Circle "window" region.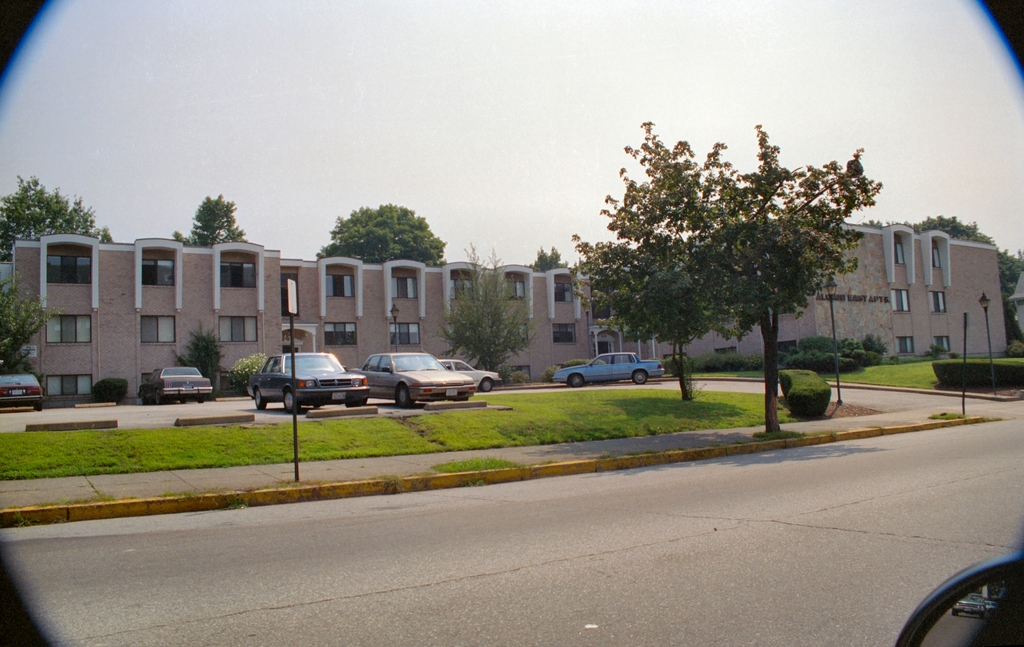
Region: rect(929, 291, 946, 310).
